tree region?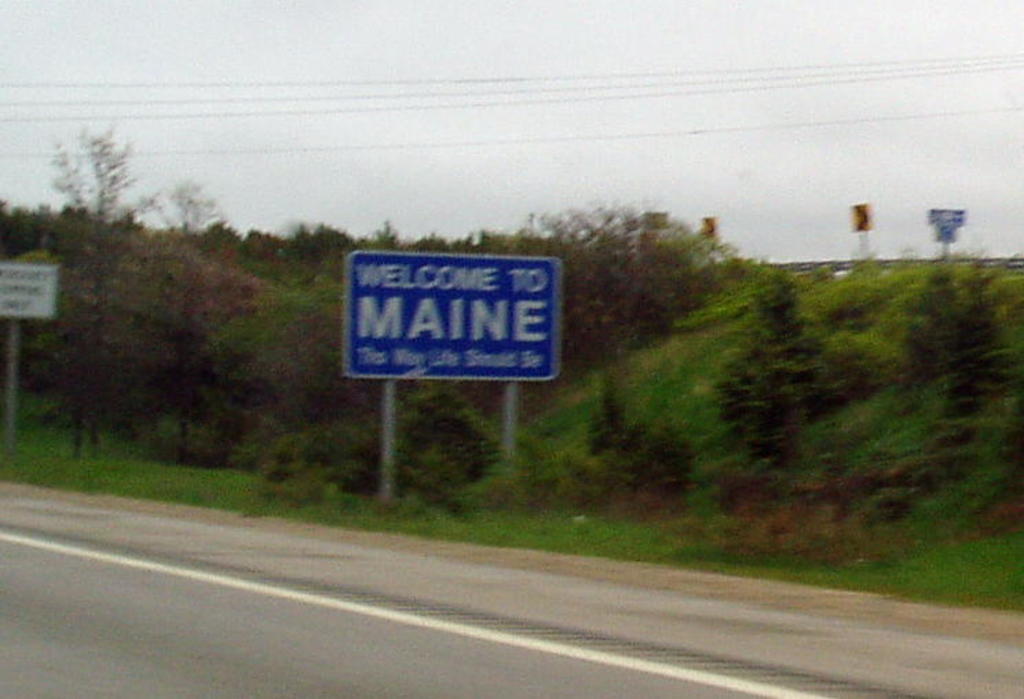
bbox=(85, 180, 239, 457)
